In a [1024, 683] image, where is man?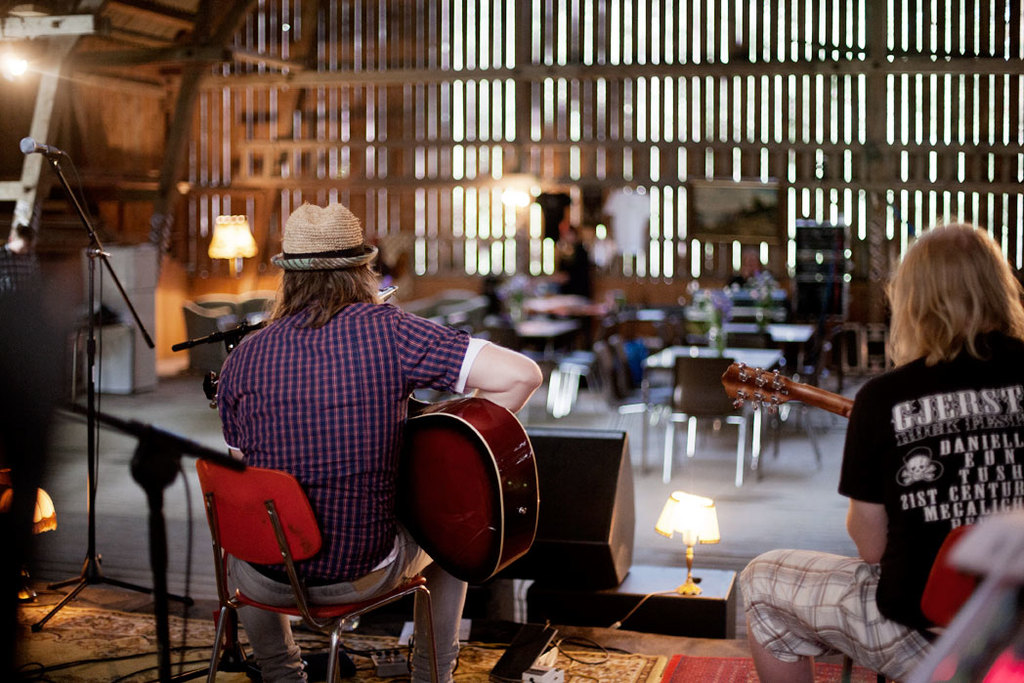
<box>185,202,509,682</box>.
